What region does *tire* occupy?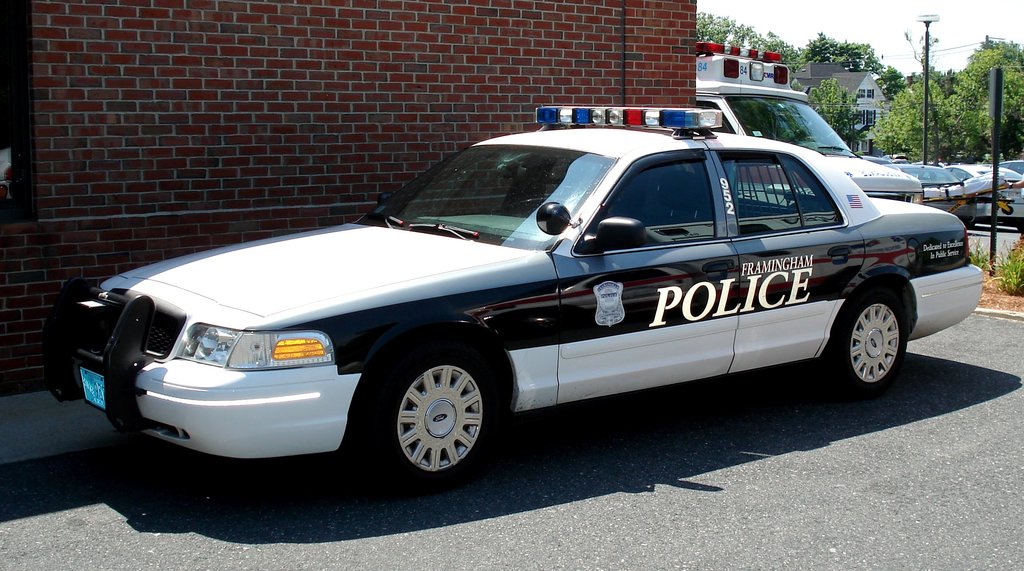
{"left": 350, "top": 326, "right": 508, "bottom": 491}.
